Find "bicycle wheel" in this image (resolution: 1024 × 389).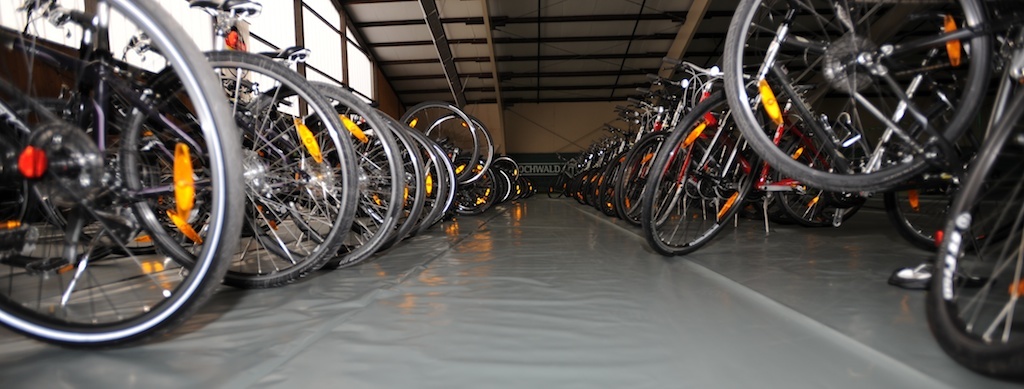
[928, 84, 1023, 381].
